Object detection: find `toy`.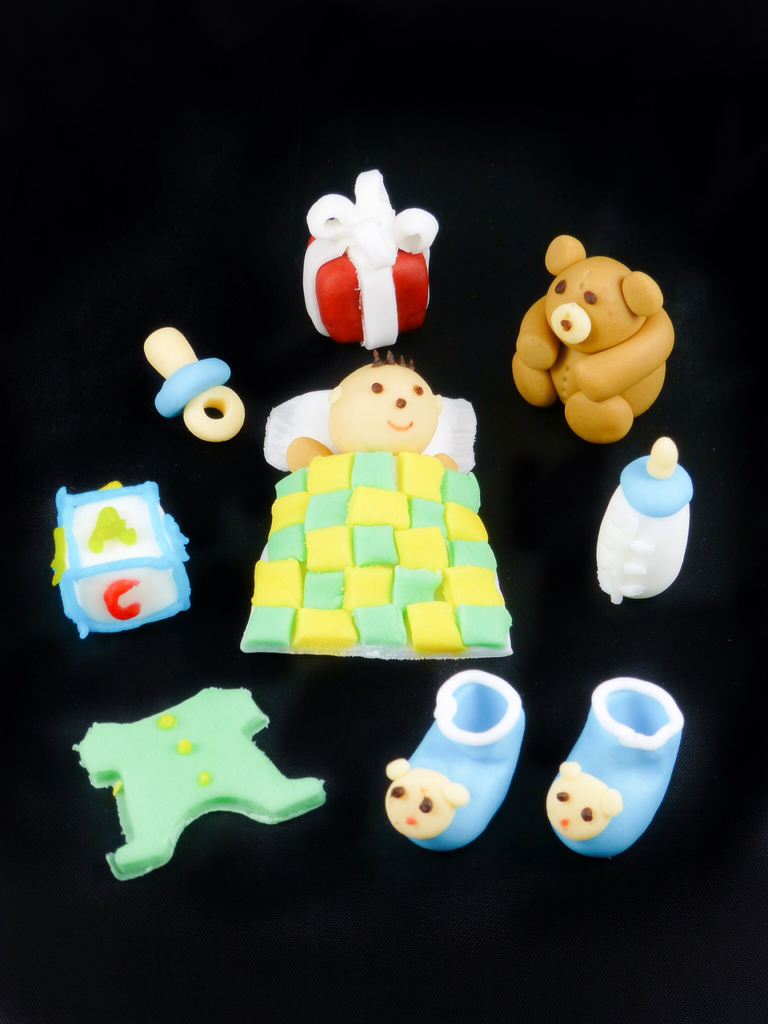
76 684 326 867.
